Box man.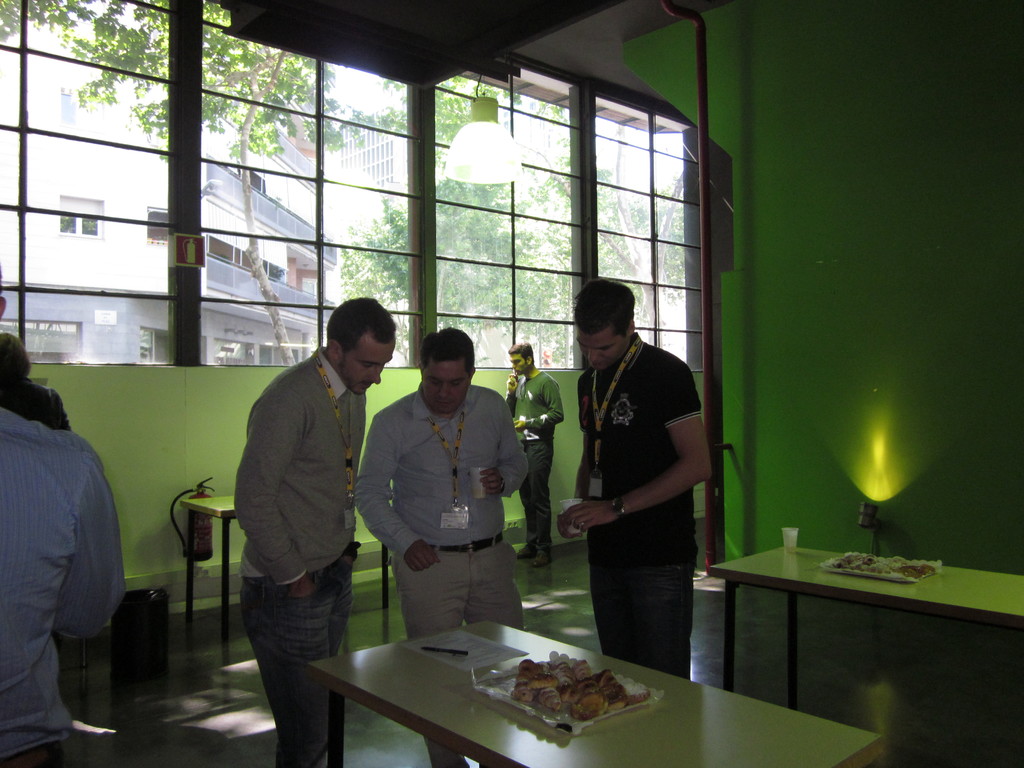
(355,324,532,767).
